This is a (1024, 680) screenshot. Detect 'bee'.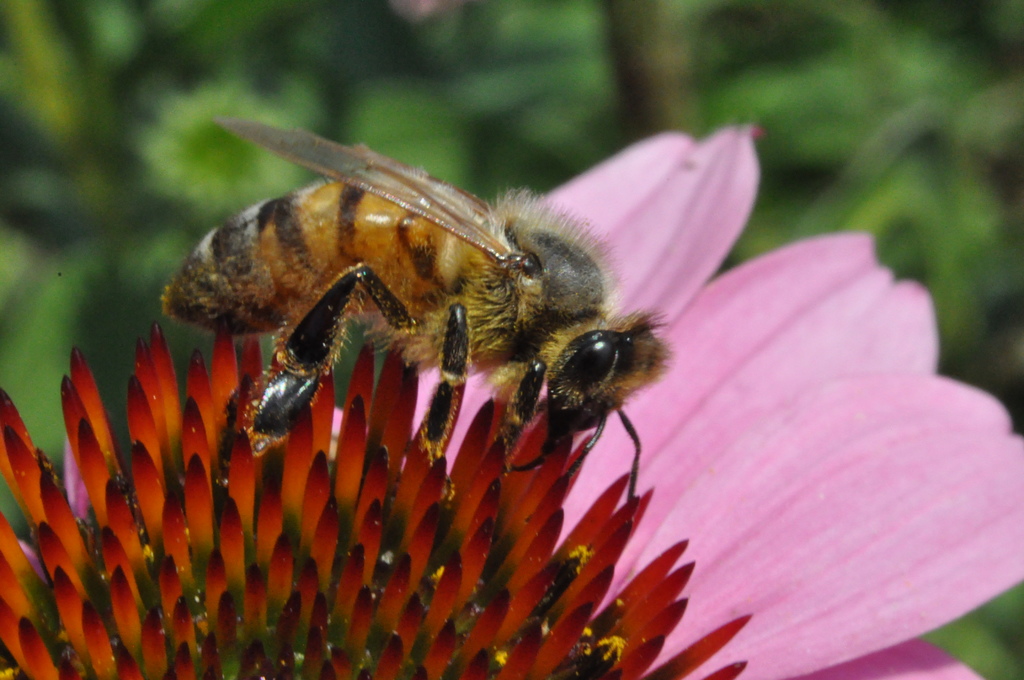
BBox(156, 119, 669, 503).
